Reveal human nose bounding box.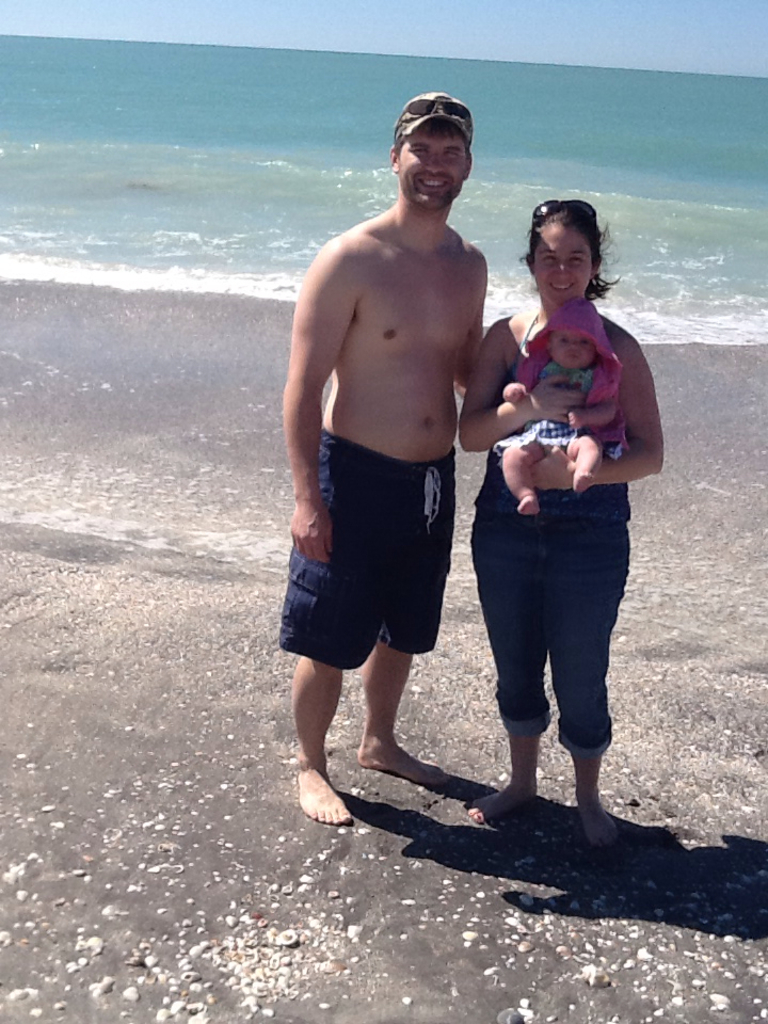
Revealed: Rect(422, 154, 444, 177).
